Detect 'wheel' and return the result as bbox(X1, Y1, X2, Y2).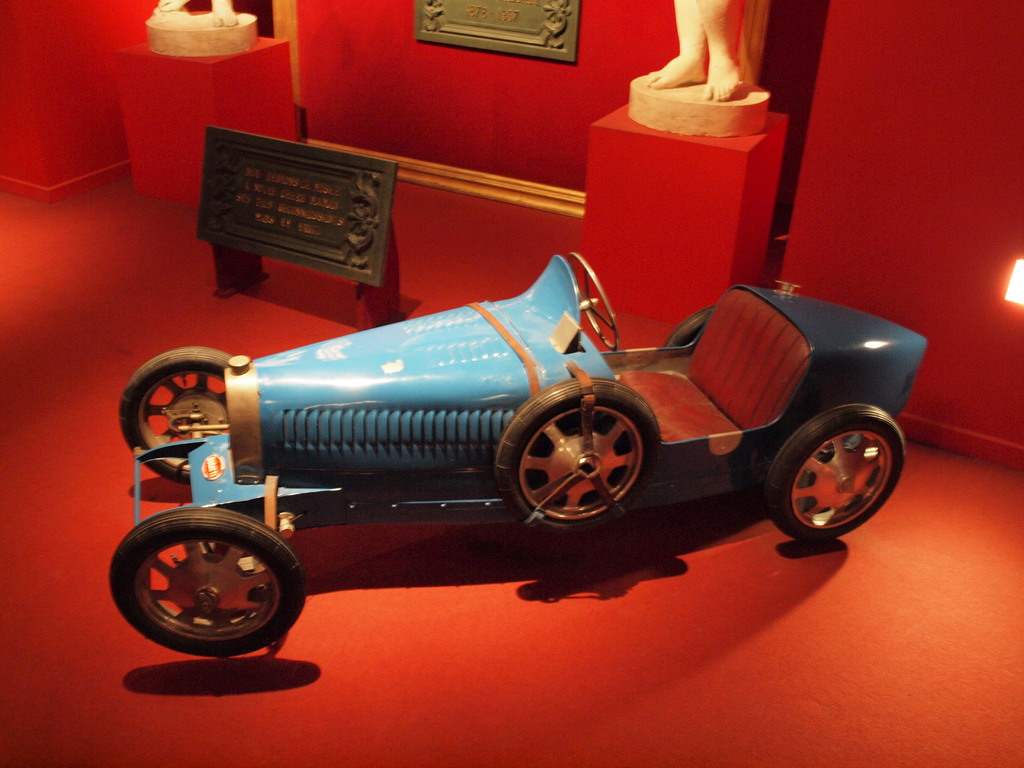
bbox(108, 506, 307, 659).
